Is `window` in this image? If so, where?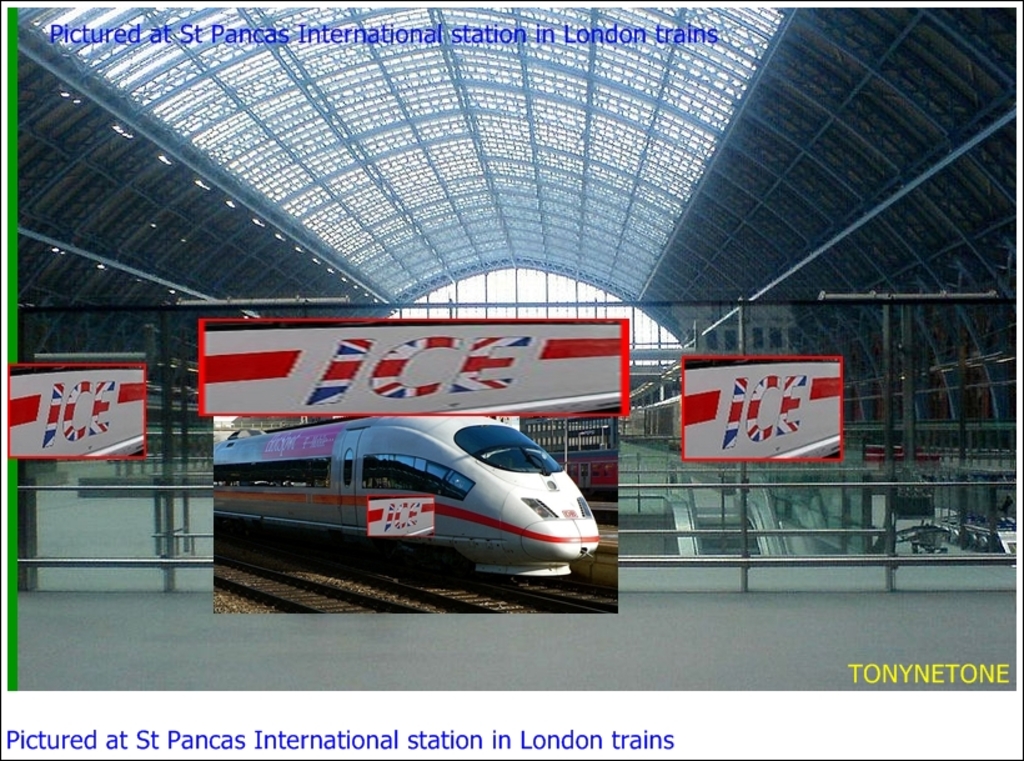
Yes, at bbox=[217, 456, 332, 486].
